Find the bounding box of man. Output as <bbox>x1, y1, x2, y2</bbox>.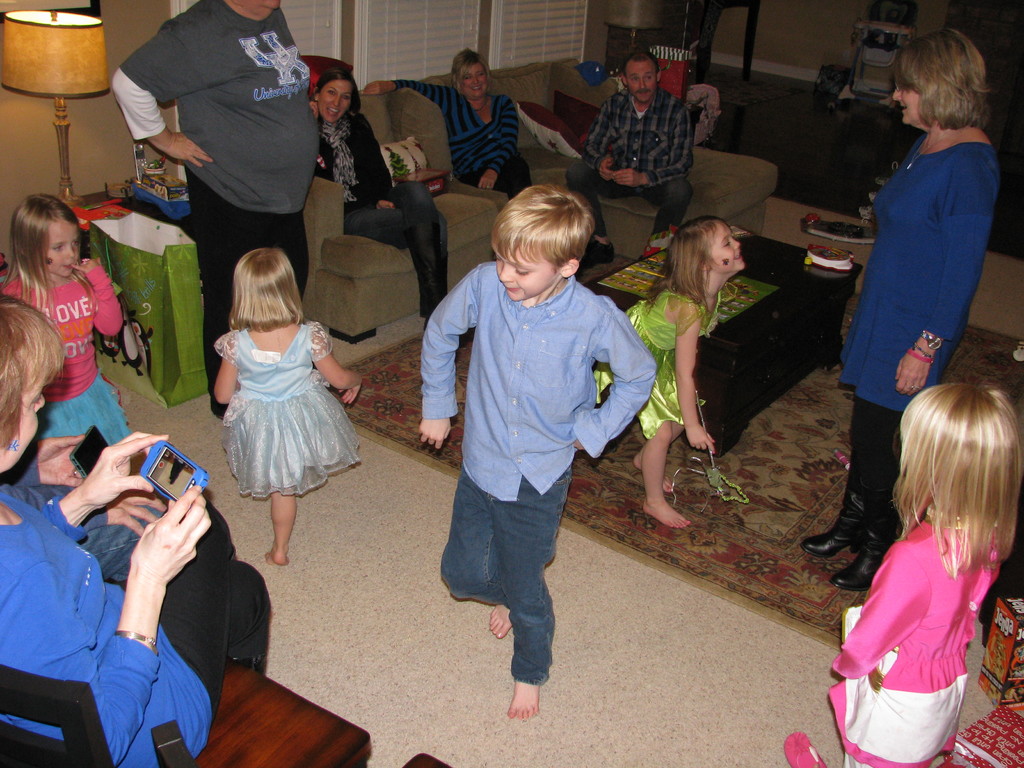
<bbox>568, 49, 701, 273</bbox>.
